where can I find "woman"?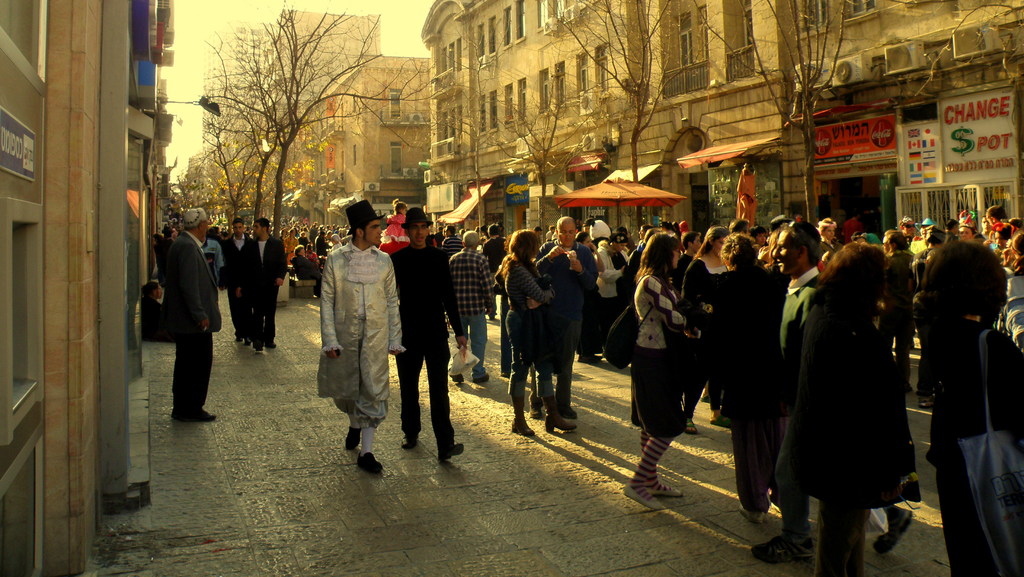
You can find it at l=771, t=241, r=924, b=576.
